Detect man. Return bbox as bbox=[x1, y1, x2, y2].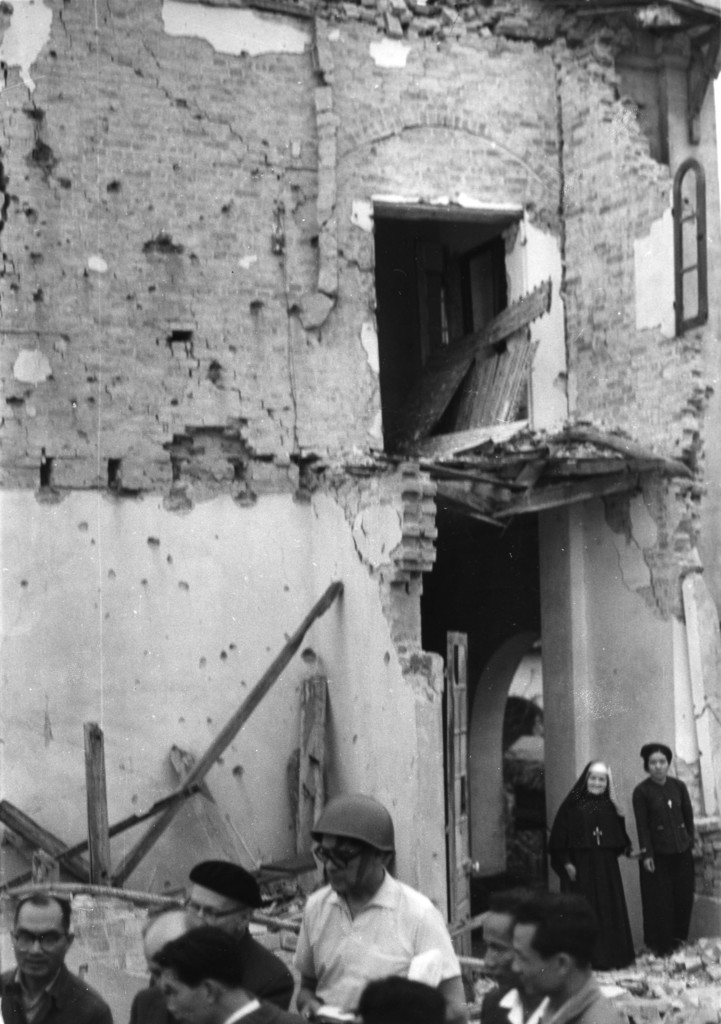
bbox=[181, 860, 284, 1006].
